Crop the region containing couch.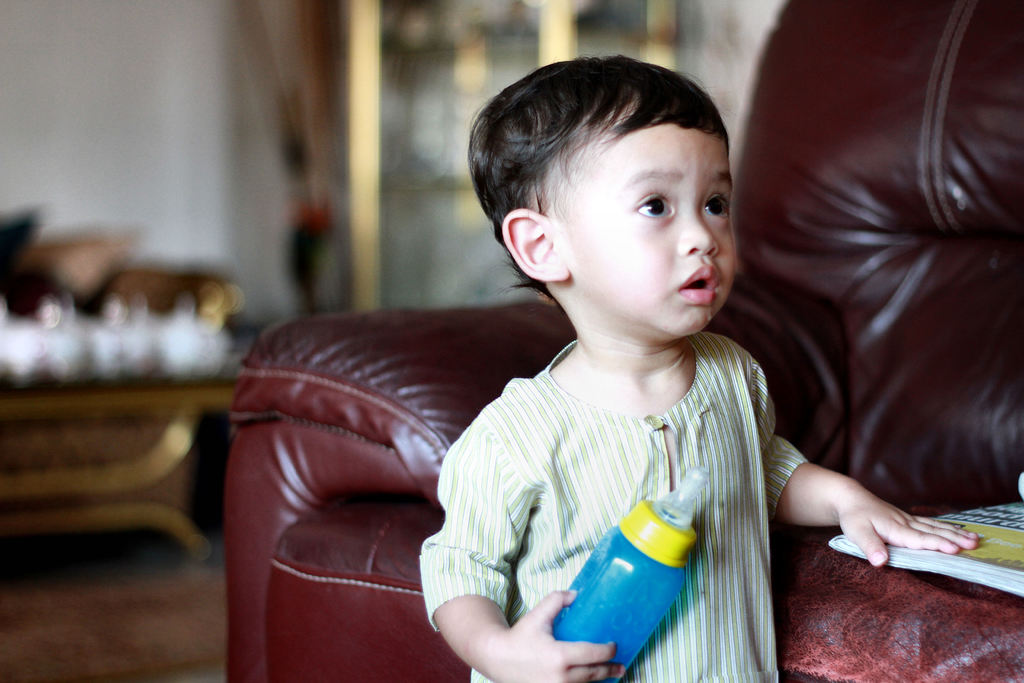
Crop region: [left=115, top=102, right=972, bottom=679].
